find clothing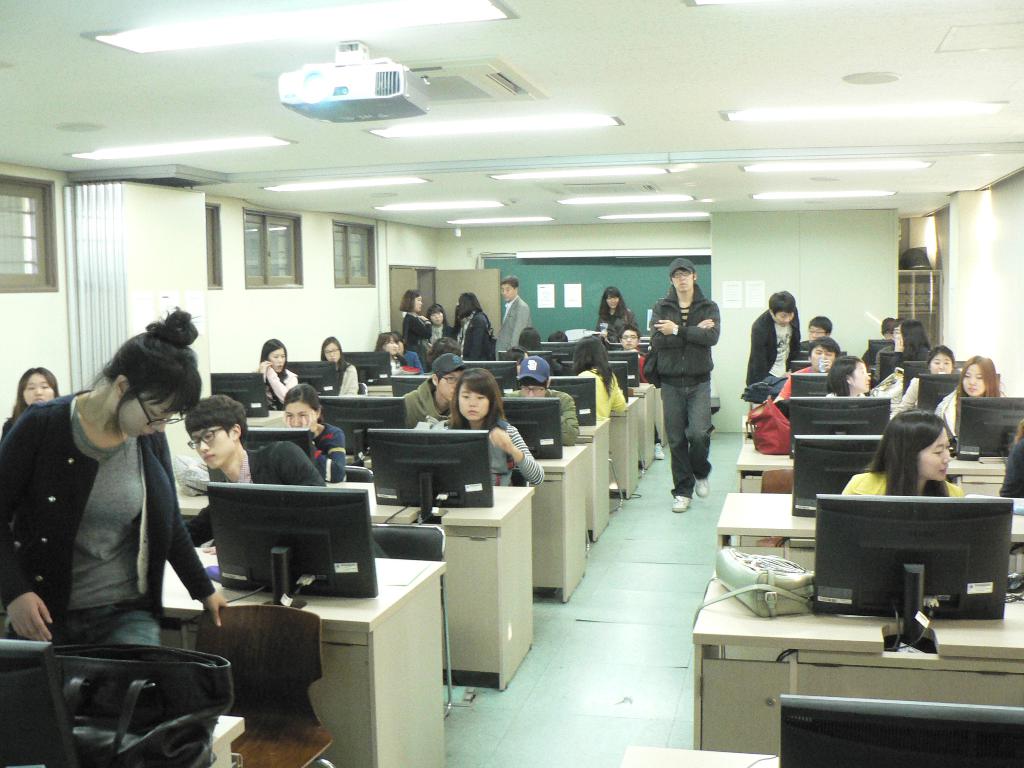
[936, 387, 963, 438]
